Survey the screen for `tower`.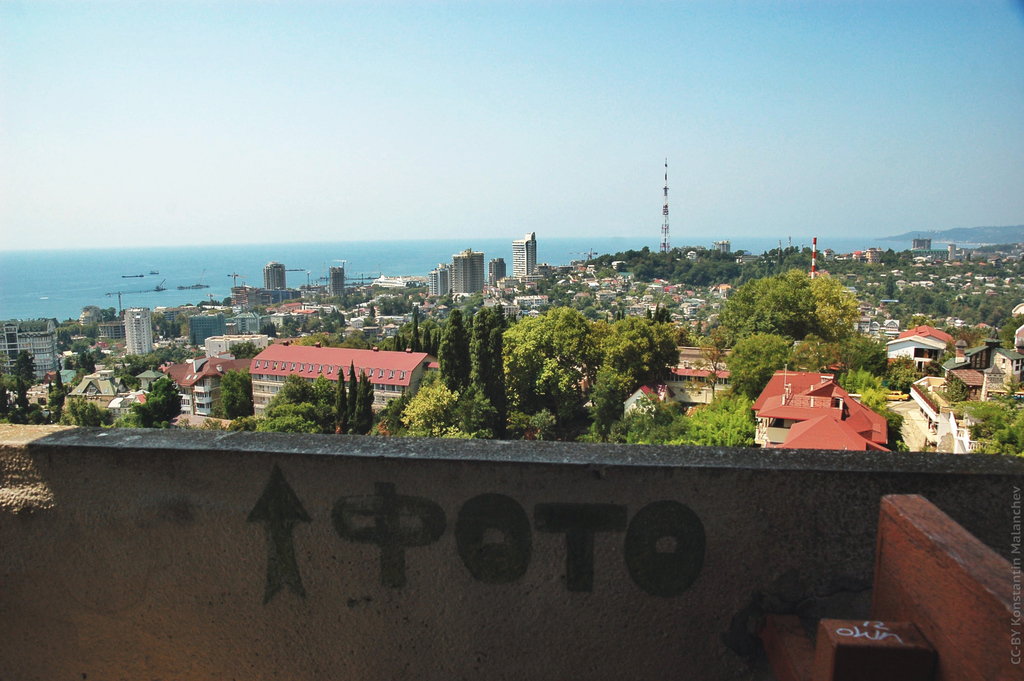
Survey found: box=[425, 255, 448, 290].
